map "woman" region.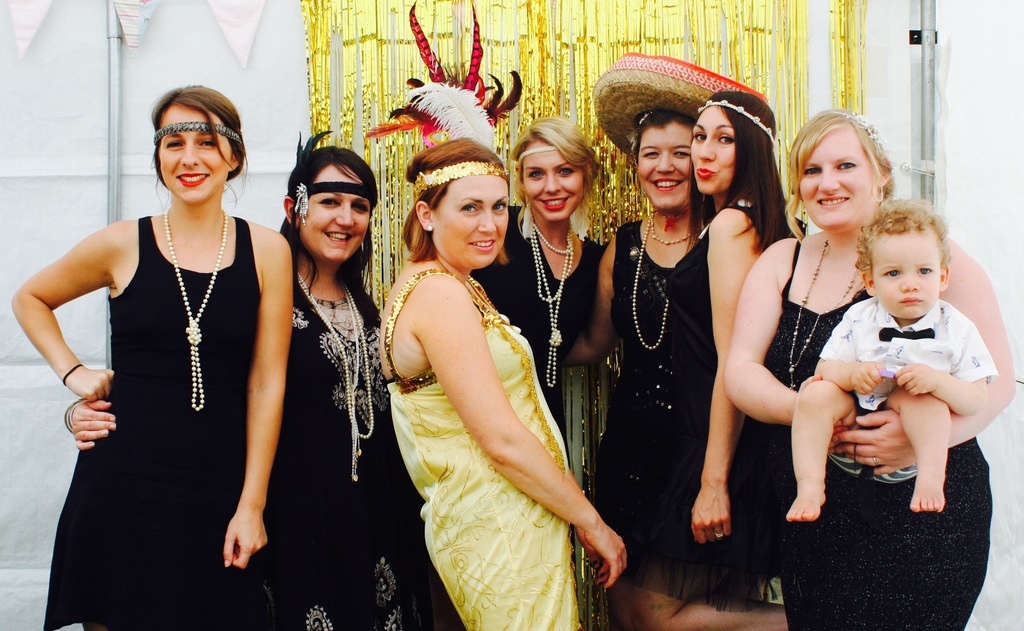
Mapped to 374, 135, 631, 630.
